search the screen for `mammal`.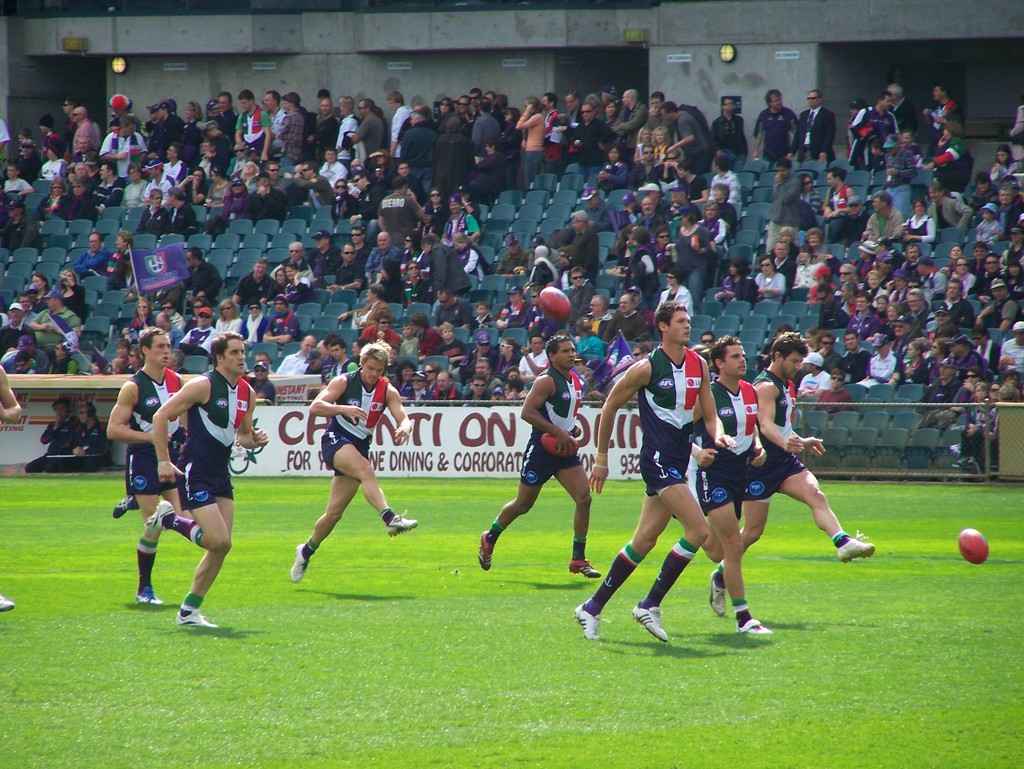
Found at region(470, 337, 607, 581).
